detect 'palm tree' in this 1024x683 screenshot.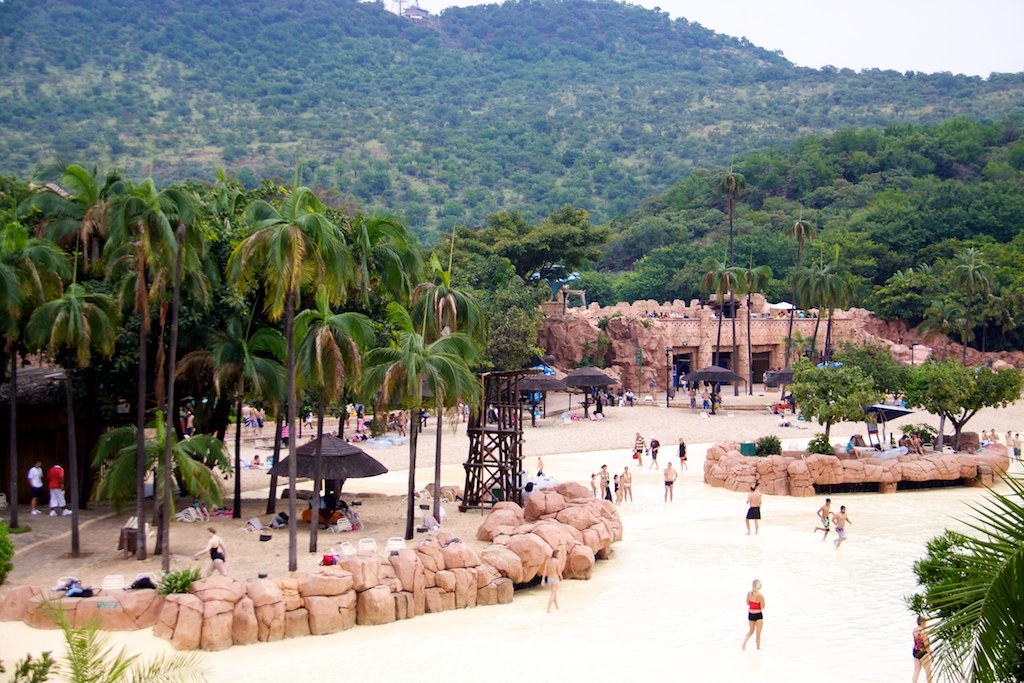
Detection: rect(20, 280, 120, 552).
